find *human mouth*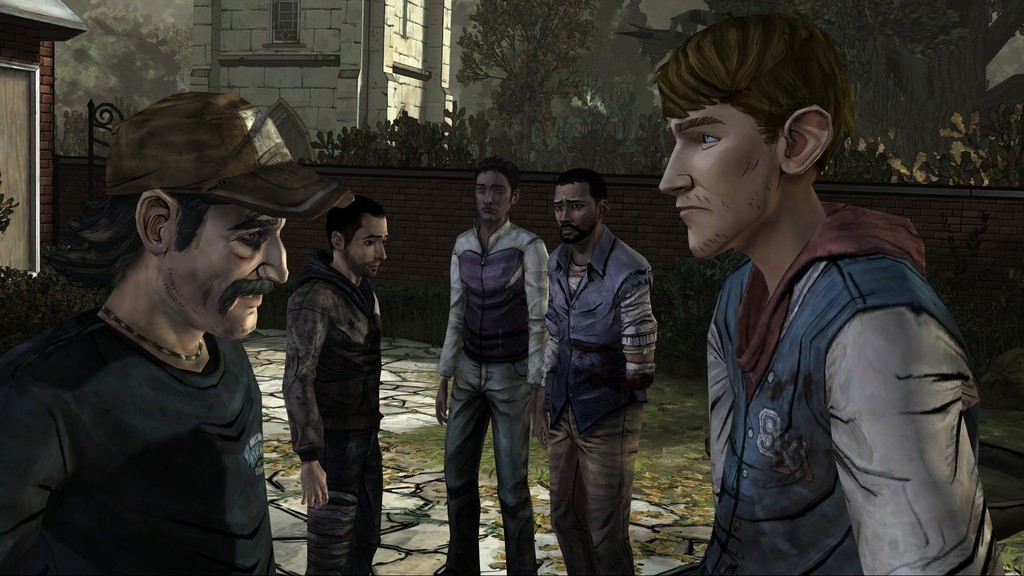
l=227, t=278, r=264, b=307
